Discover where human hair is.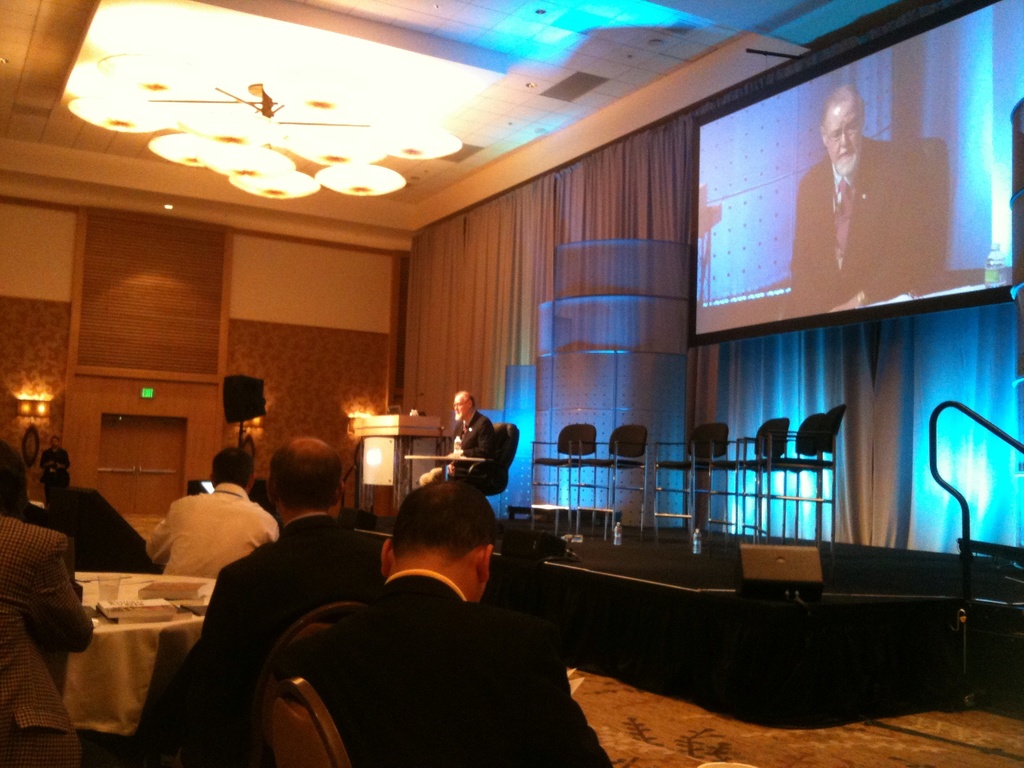
Discovered at {"x1": 374, "y1": 490, "x2": 484, "y2": 584}.
